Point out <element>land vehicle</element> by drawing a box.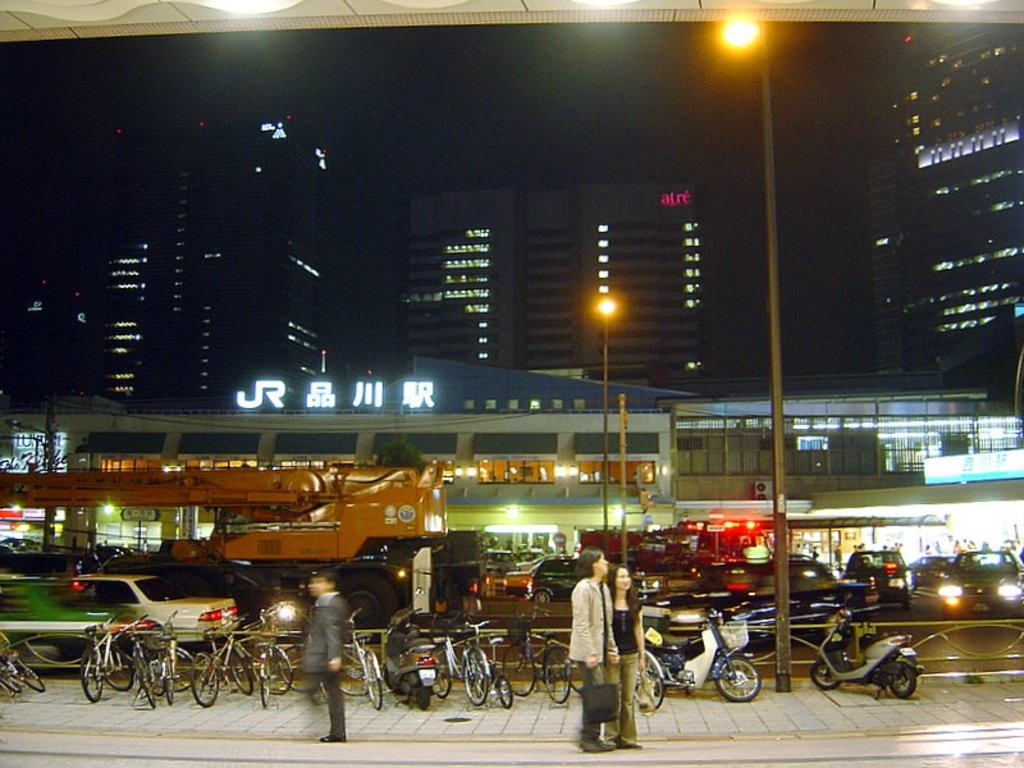
region(836, 543, 914, 611).
